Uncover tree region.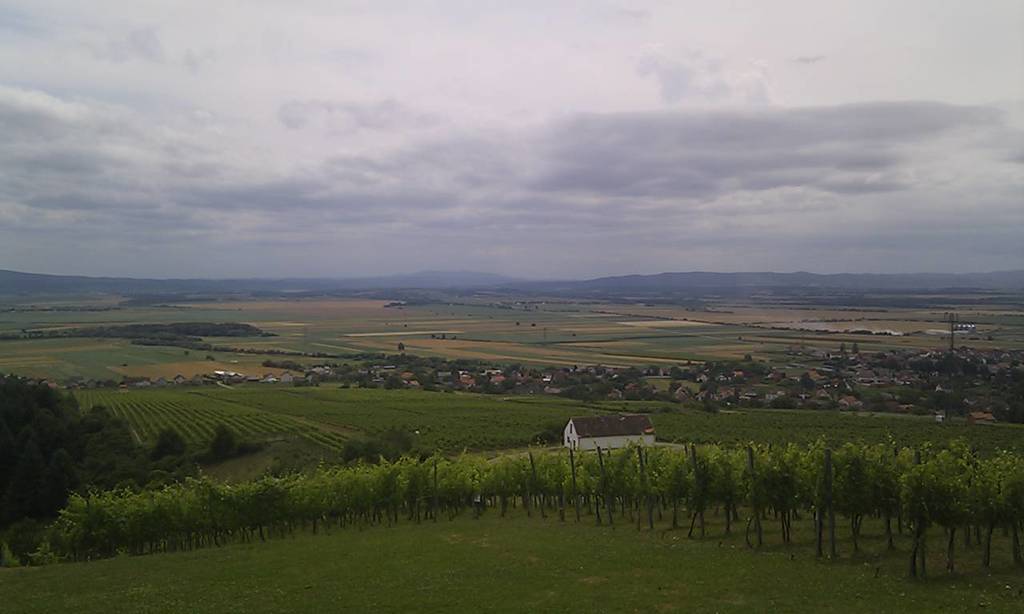
Uncovered: 614/437/821/555.
